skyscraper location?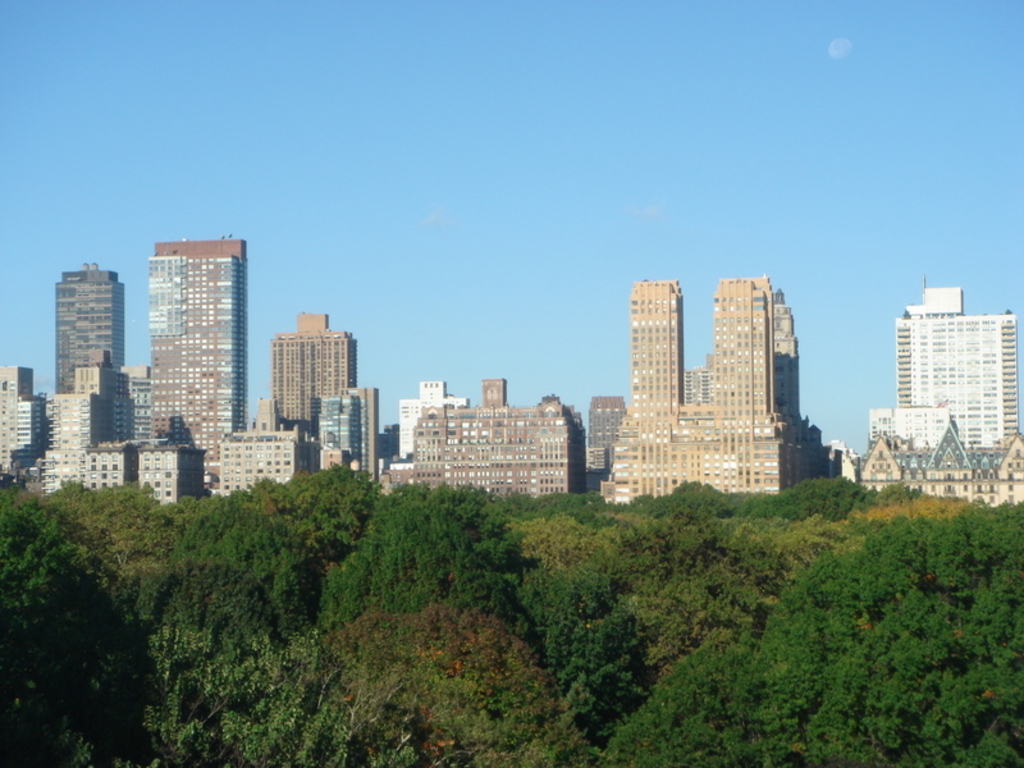
(388, 369, 480, 463)
